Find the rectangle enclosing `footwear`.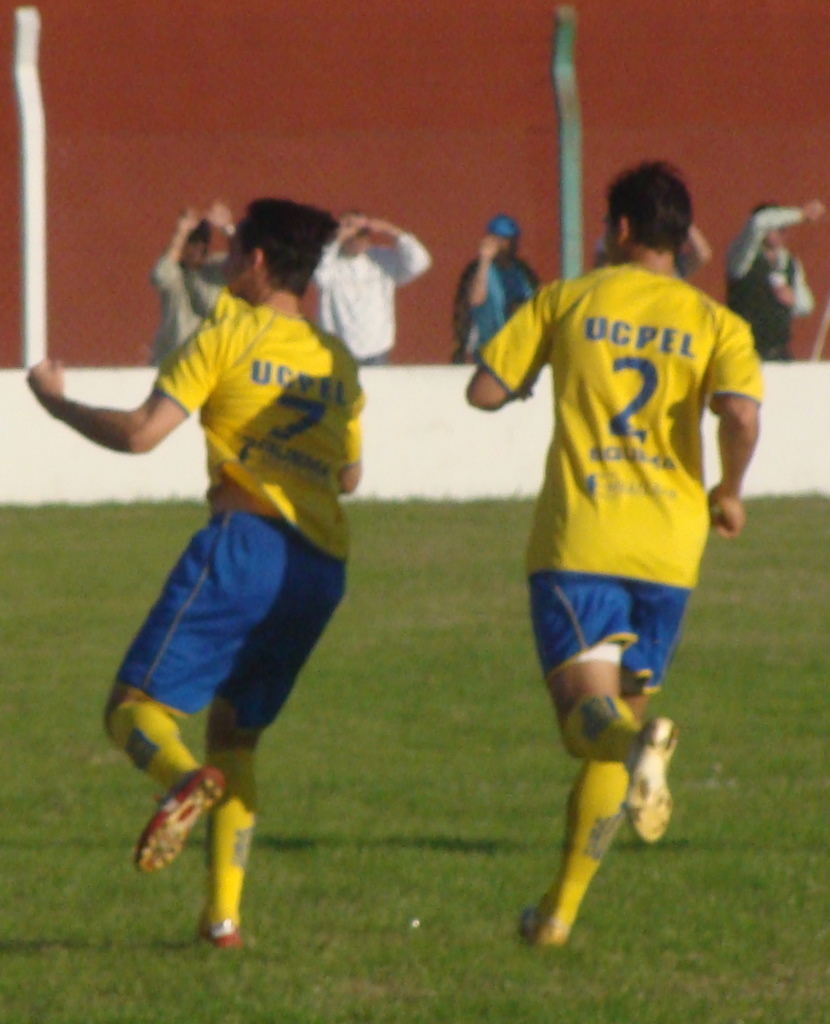
{"x1": 621, "y1": 718, "x2": 682, "y2": 846}.
